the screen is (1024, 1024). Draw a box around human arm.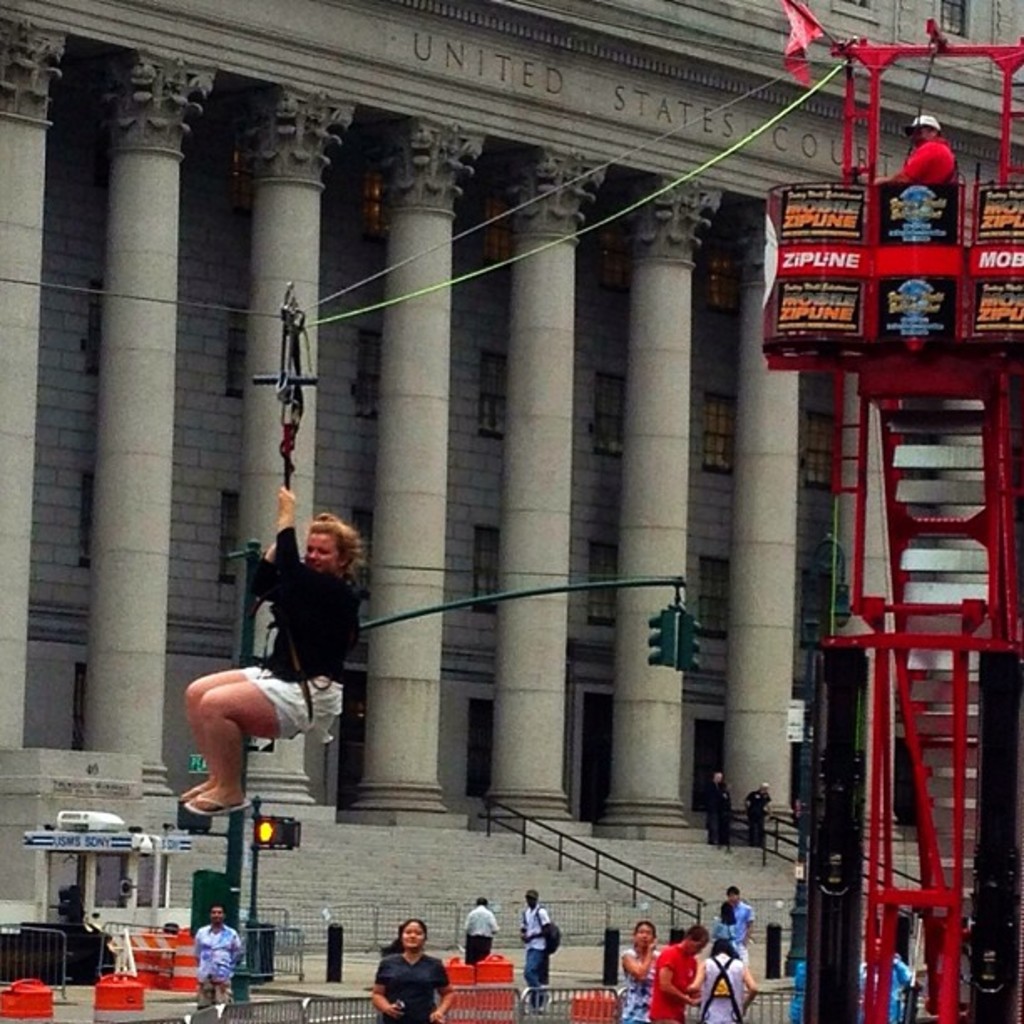
select_region(738, 960, 760, 1021).
